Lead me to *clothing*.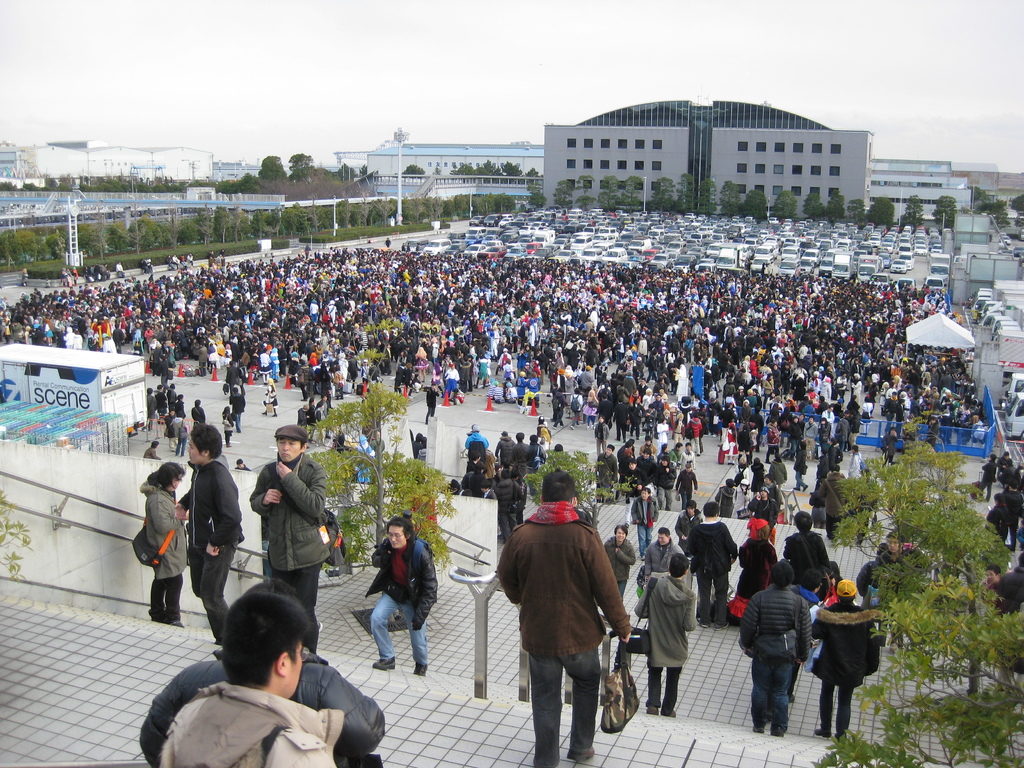
Lead to <box>140,671,342,767</box>.
